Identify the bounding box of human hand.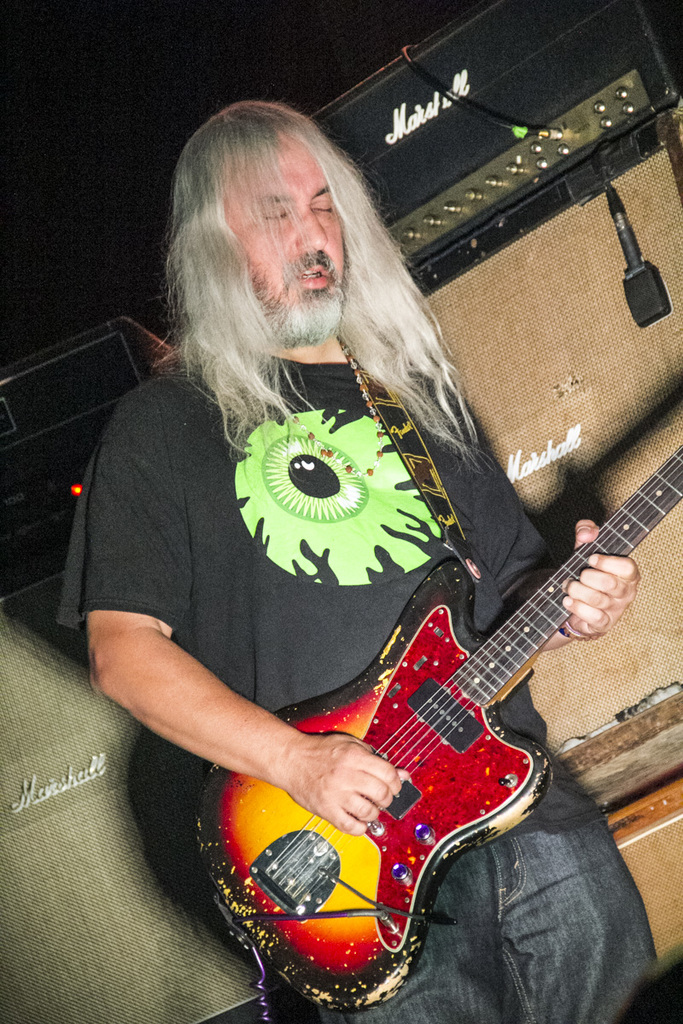
box(287, 733, 402, 836).
